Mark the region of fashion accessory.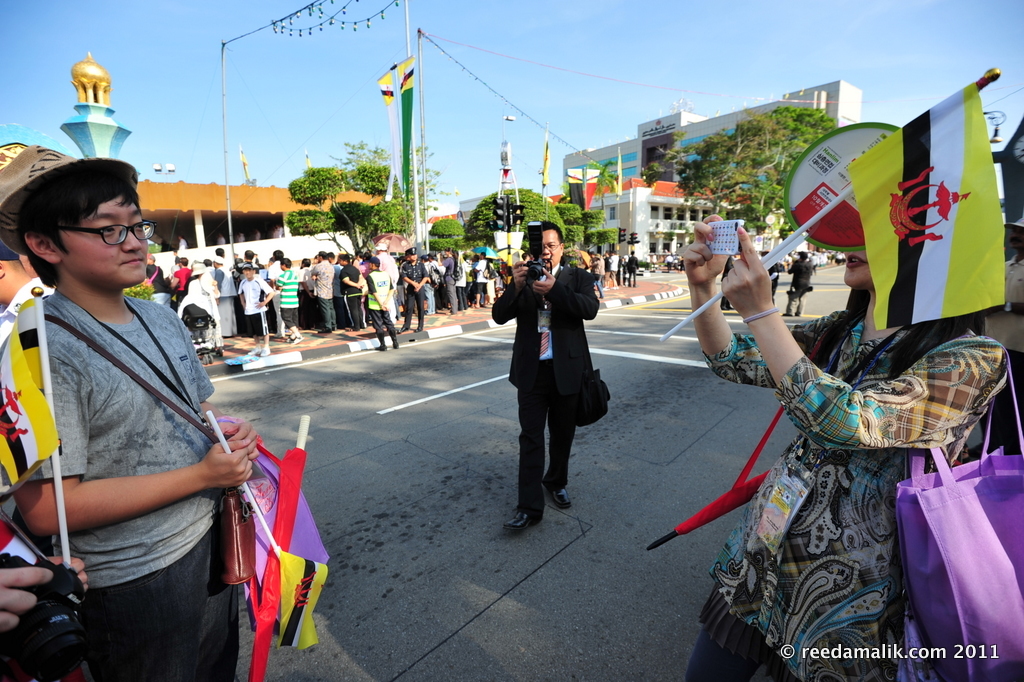
Region: box=[0, 143, 138, 257].
